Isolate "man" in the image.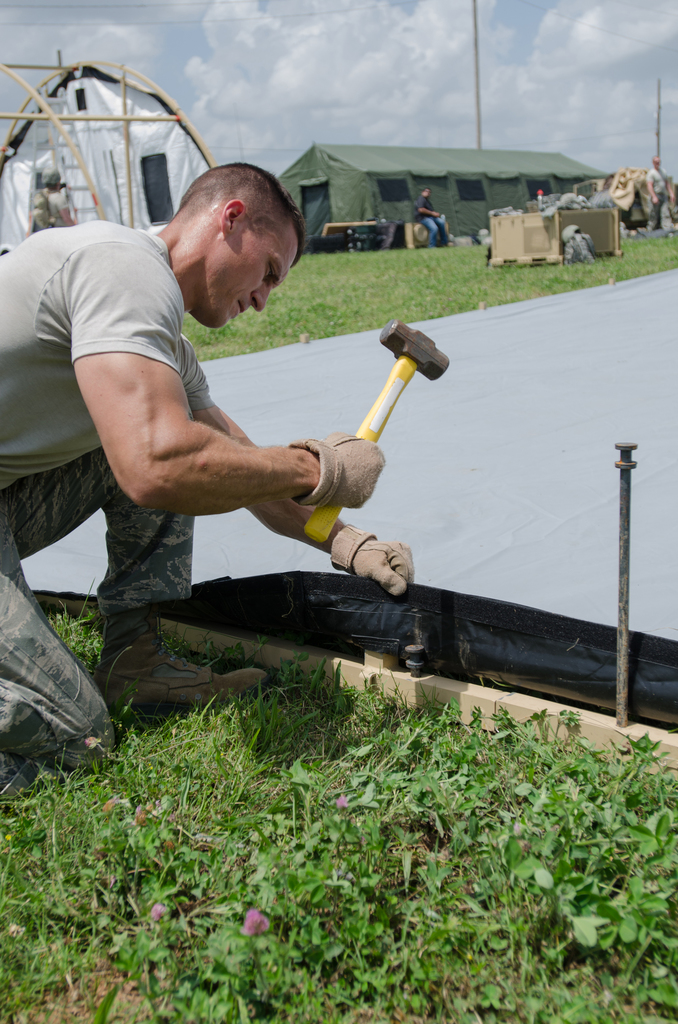
Isolated region: (left=29, top=165, right=72, bottom=232).
